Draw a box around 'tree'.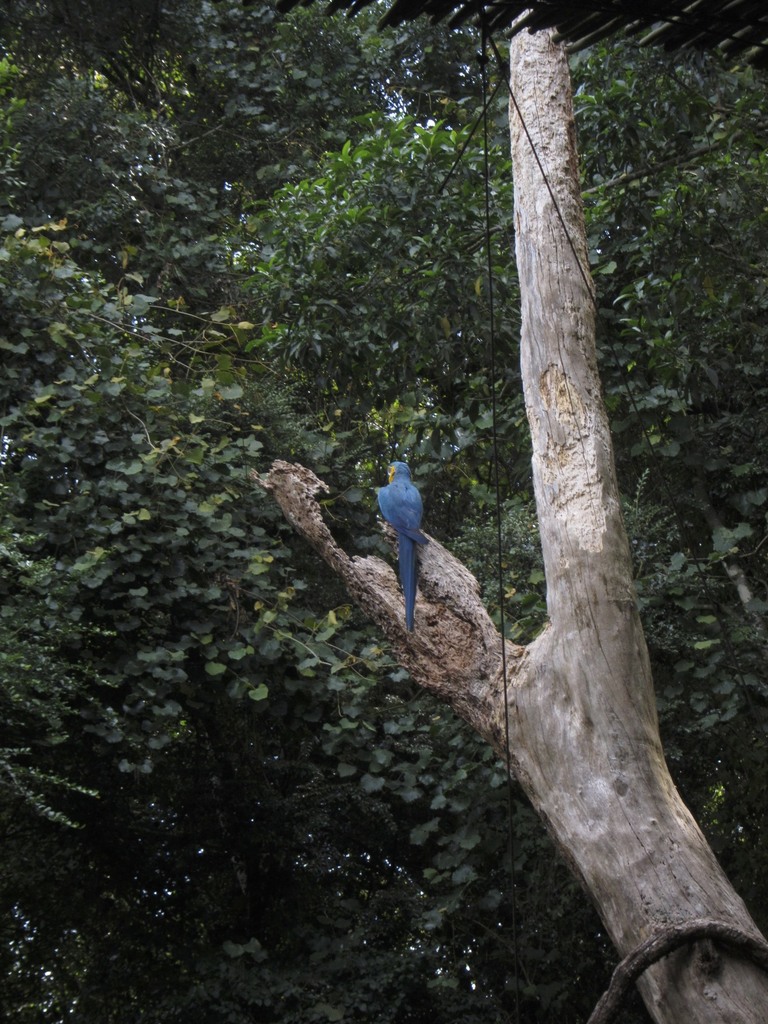
{"x1": 81, "y1": 22, "x2": 767, "y2": 945}.
